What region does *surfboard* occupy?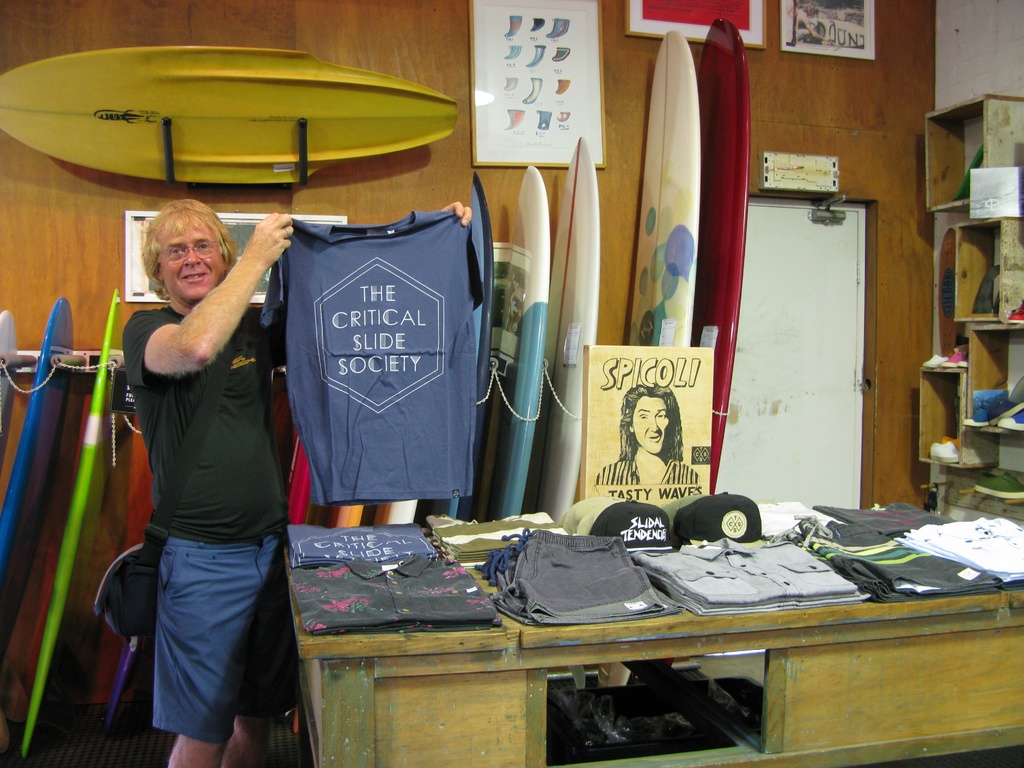
box=[555, 136, 598, 520].
